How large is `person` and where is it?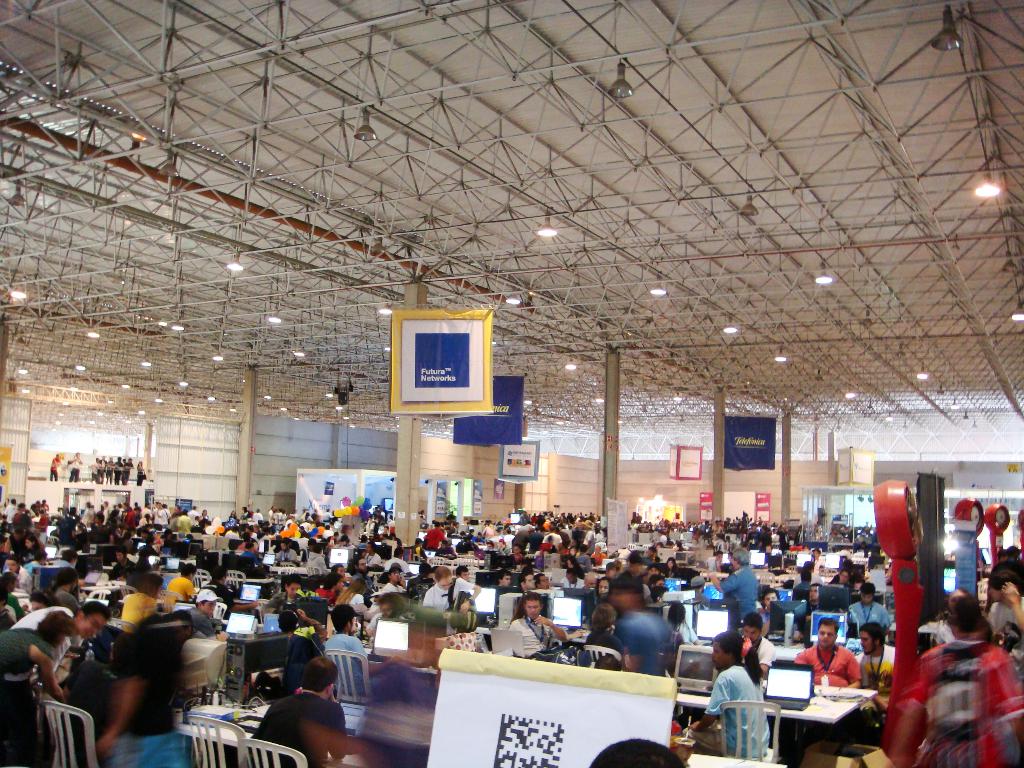
Bounding box: crop(422, 518, 448, 550).
